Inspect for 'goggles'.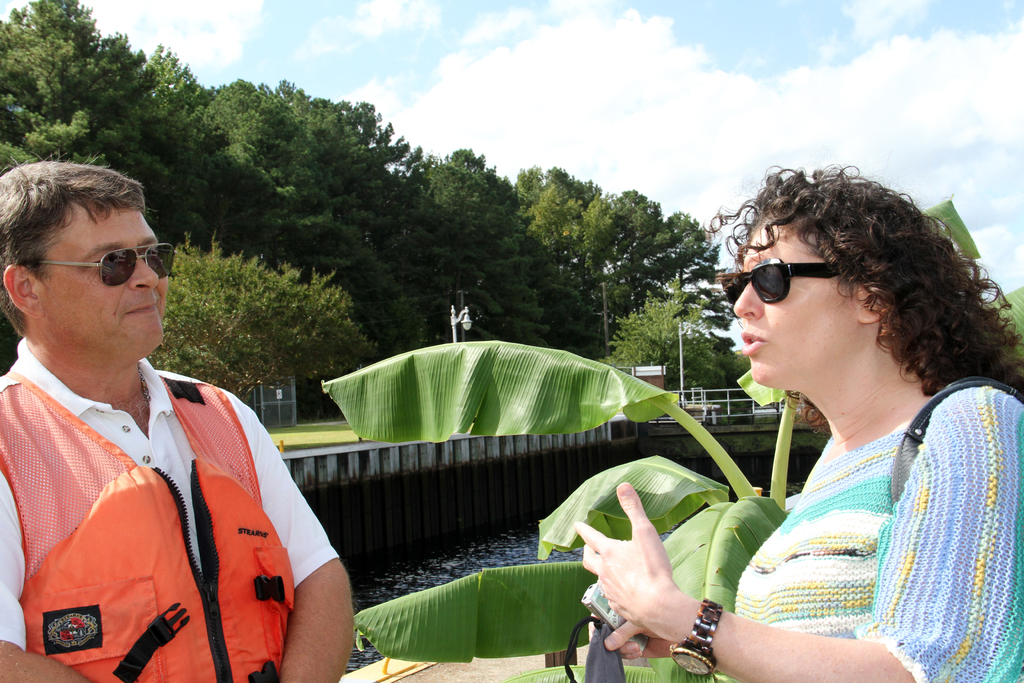
Inspection: {"x1": 719, "y1": 257, "x2": 845, "y2": 304}.
